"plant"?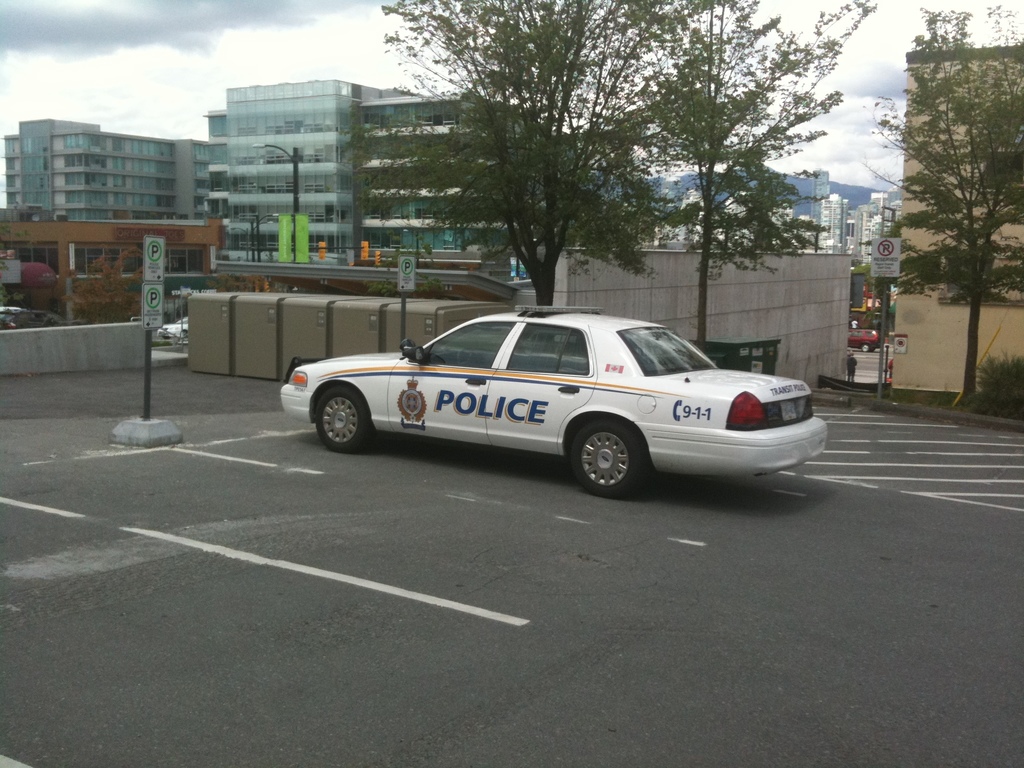
971,352,1023,421
